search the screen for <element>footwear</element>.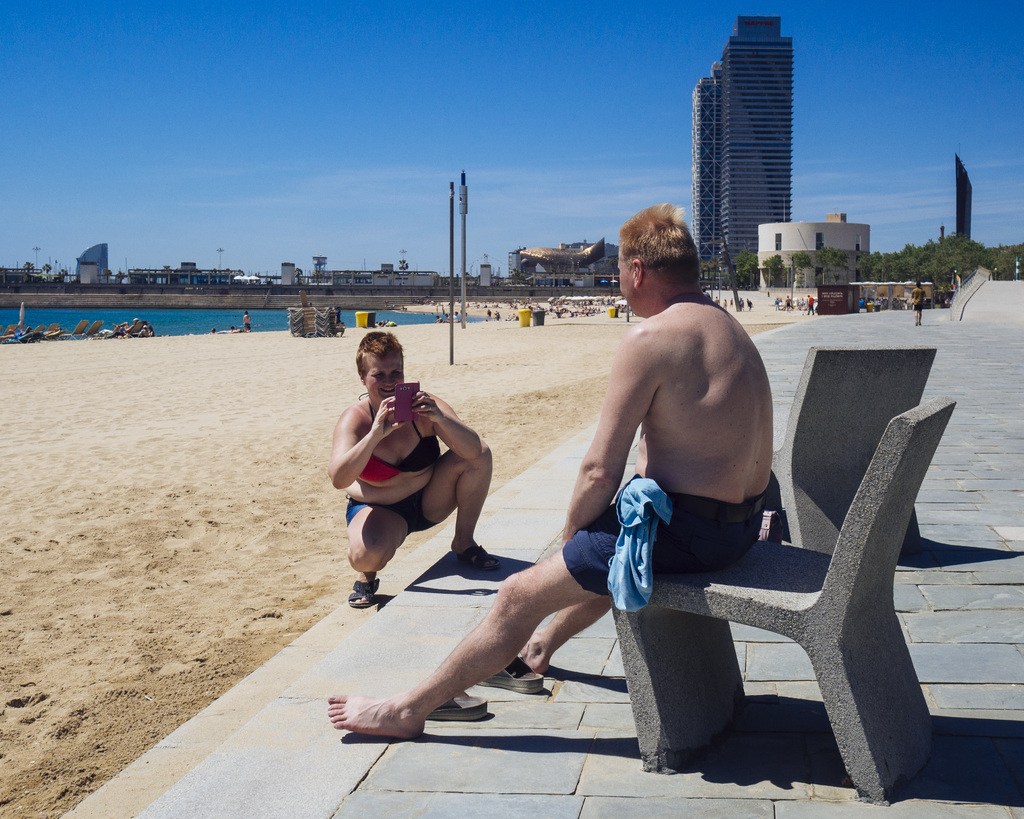
Found at [348,576,383,610].
